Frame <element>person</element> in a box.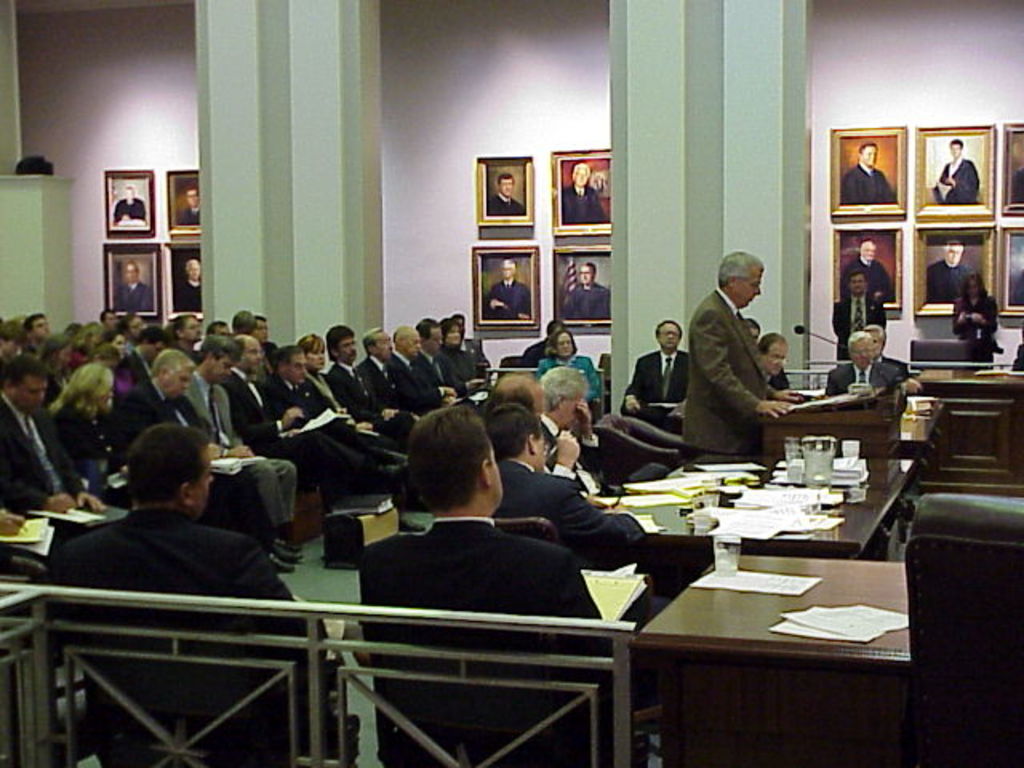
bbox(176, 187, 206, 227).
